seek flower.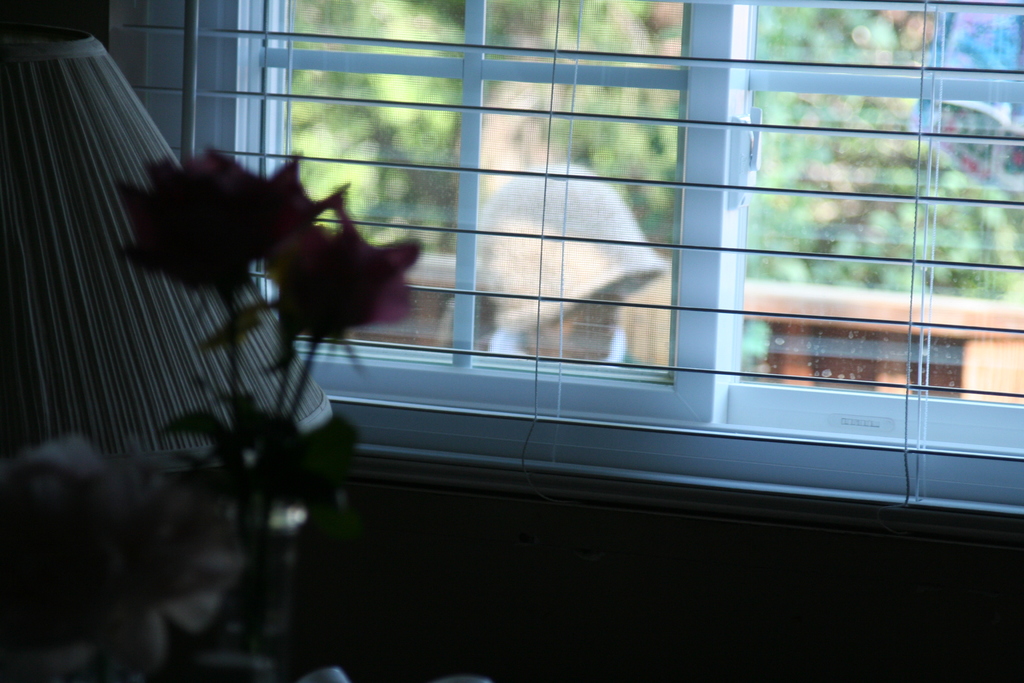
{"left": 116, "top": 144, "right": 346, "bottom": 285}.
